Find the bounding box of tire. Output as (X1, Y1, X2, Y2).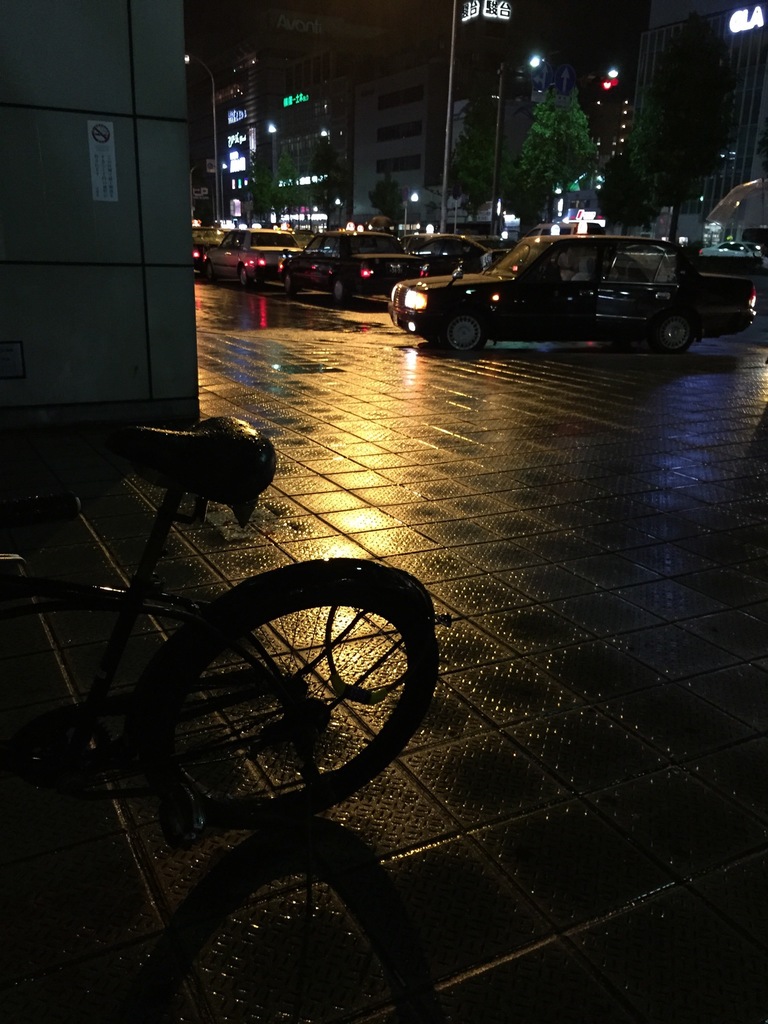
(241, 264, 256, 285).
